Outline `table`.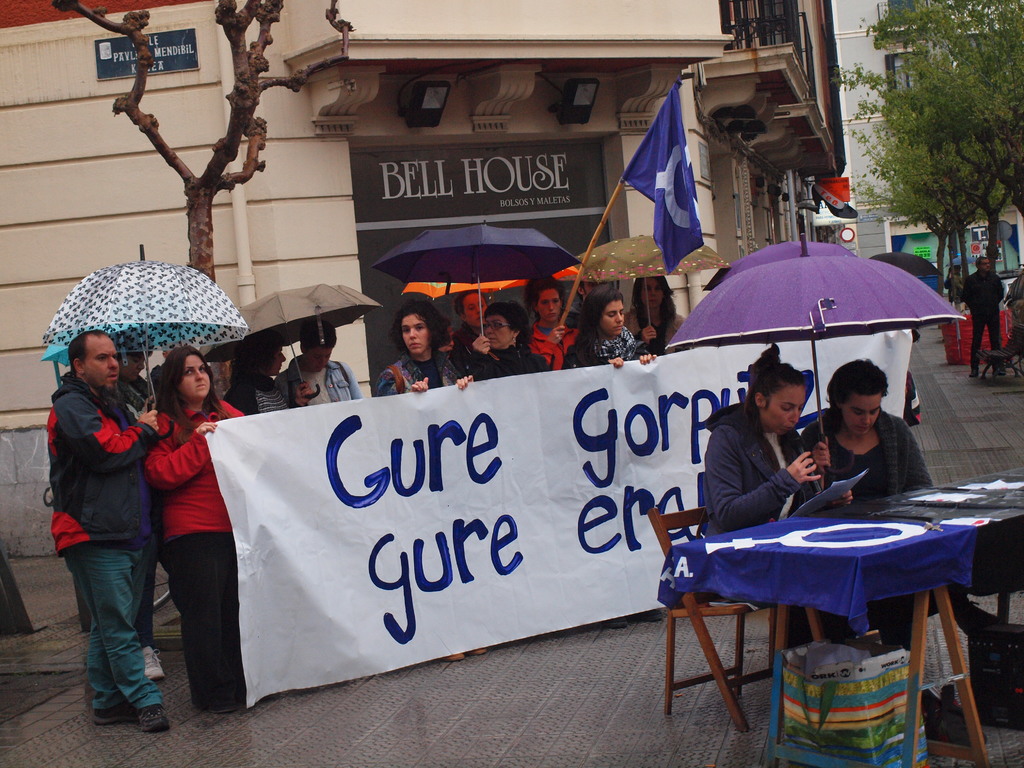
Outline: bbox=[859, 466, 1023, 757].
